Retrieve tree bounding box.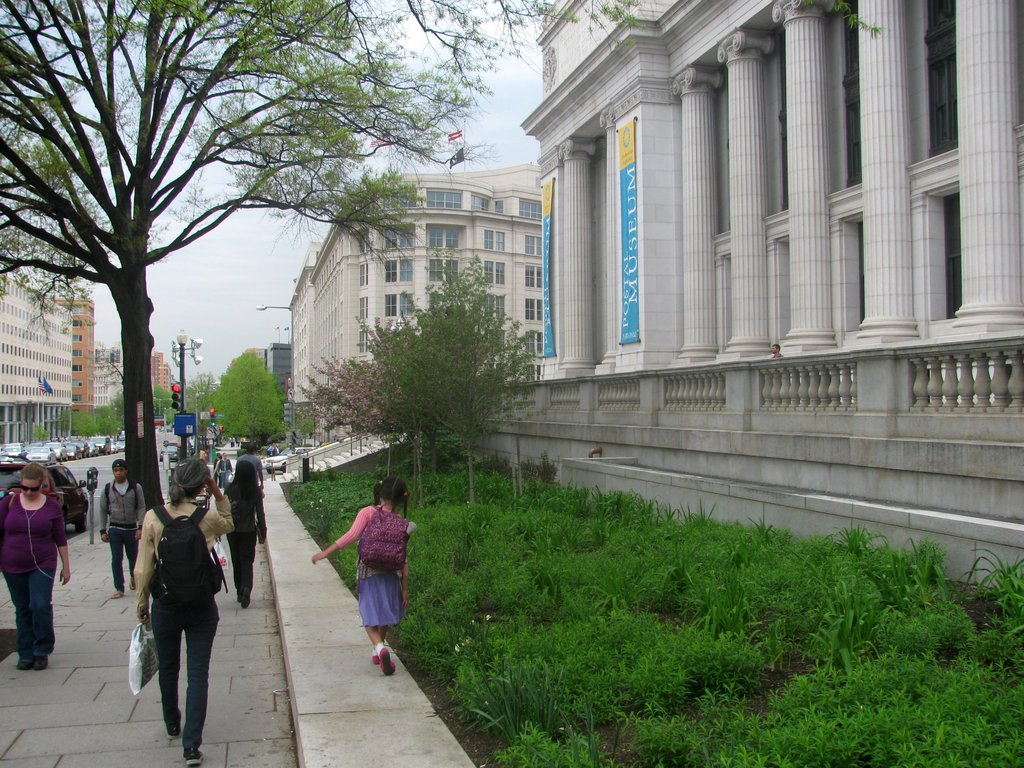
Bounding box: (x1=353, y1=309, x2=436, y2=500).
